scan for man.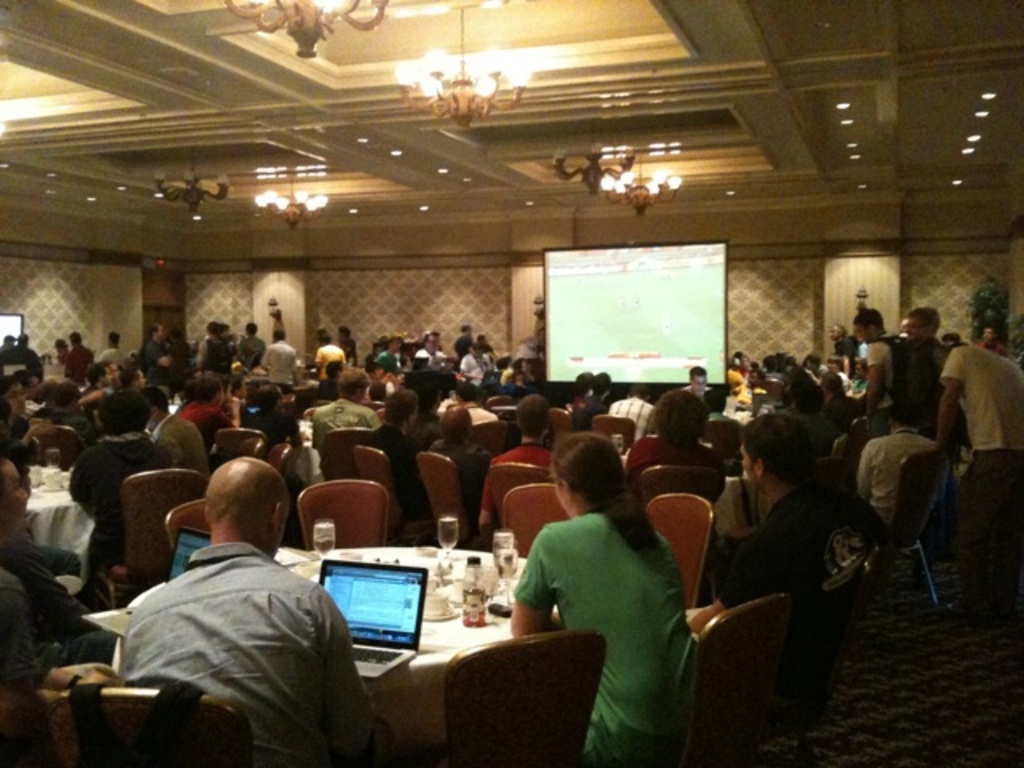
Scan result: crop(134, 387, 210, 483).
